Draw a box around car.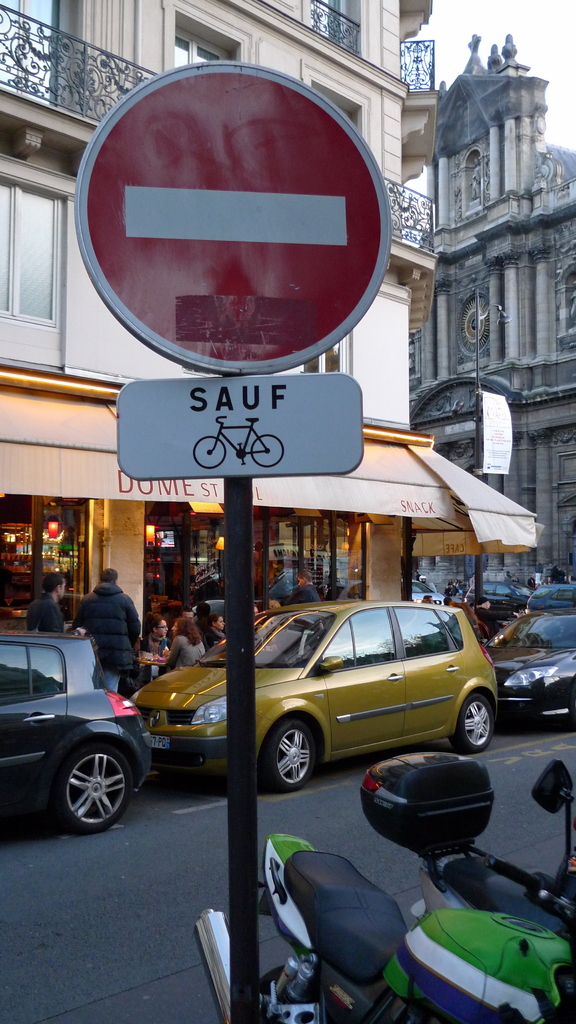
BBox(102, 604, 506, 797).
